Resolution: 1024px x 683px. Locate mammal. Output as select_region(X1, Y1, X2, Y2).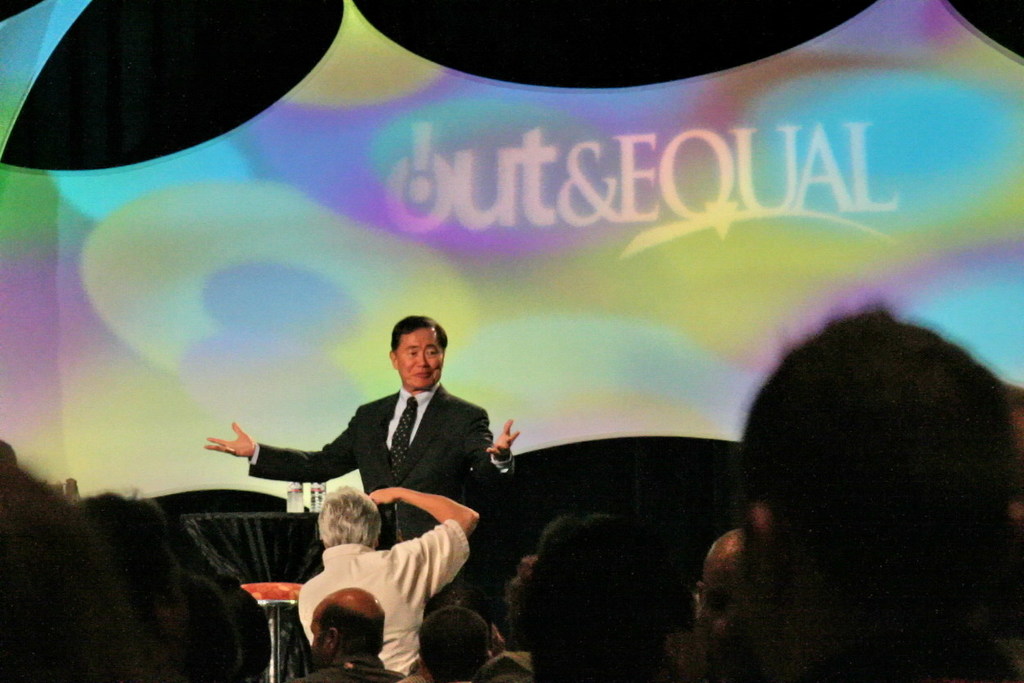
select_region(518, 507, 699, 682).
